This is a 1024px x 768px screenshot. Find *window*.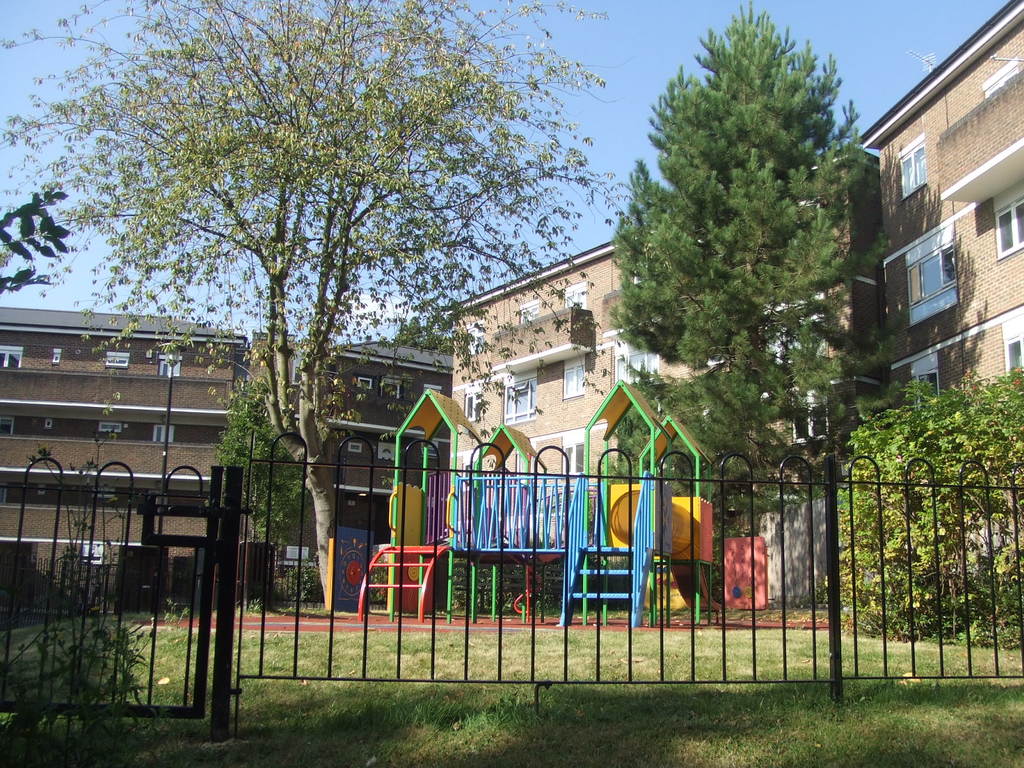
Bounding box: 515:302:538:323.
